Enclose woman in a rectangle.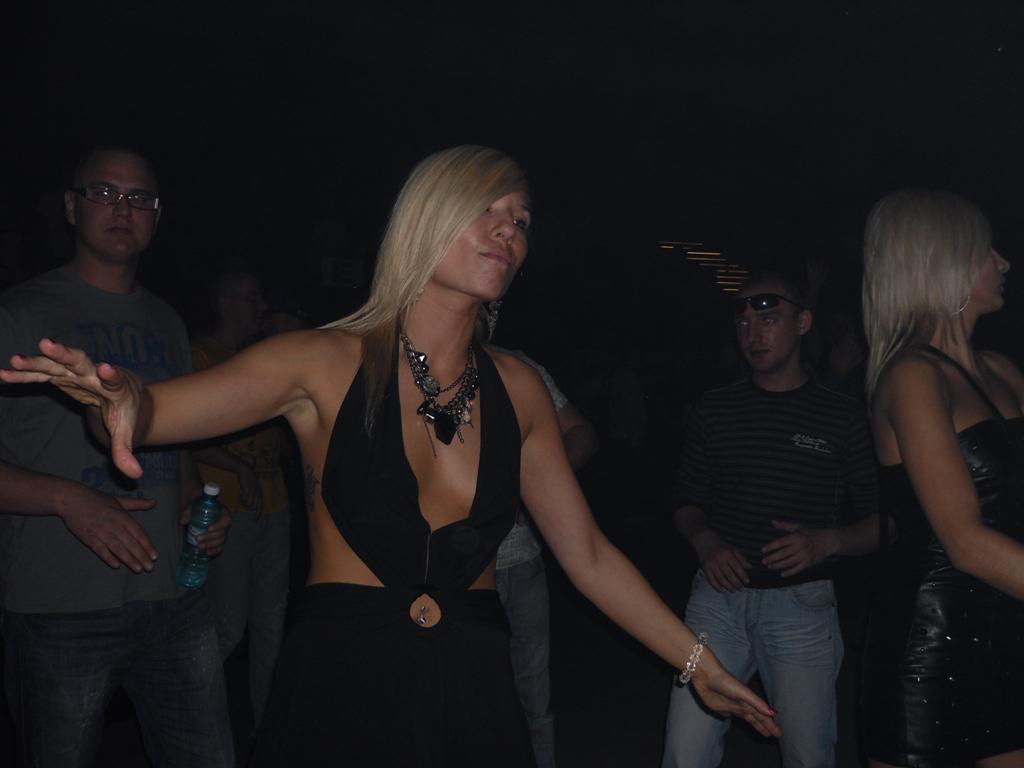
837/187/1023/767.
